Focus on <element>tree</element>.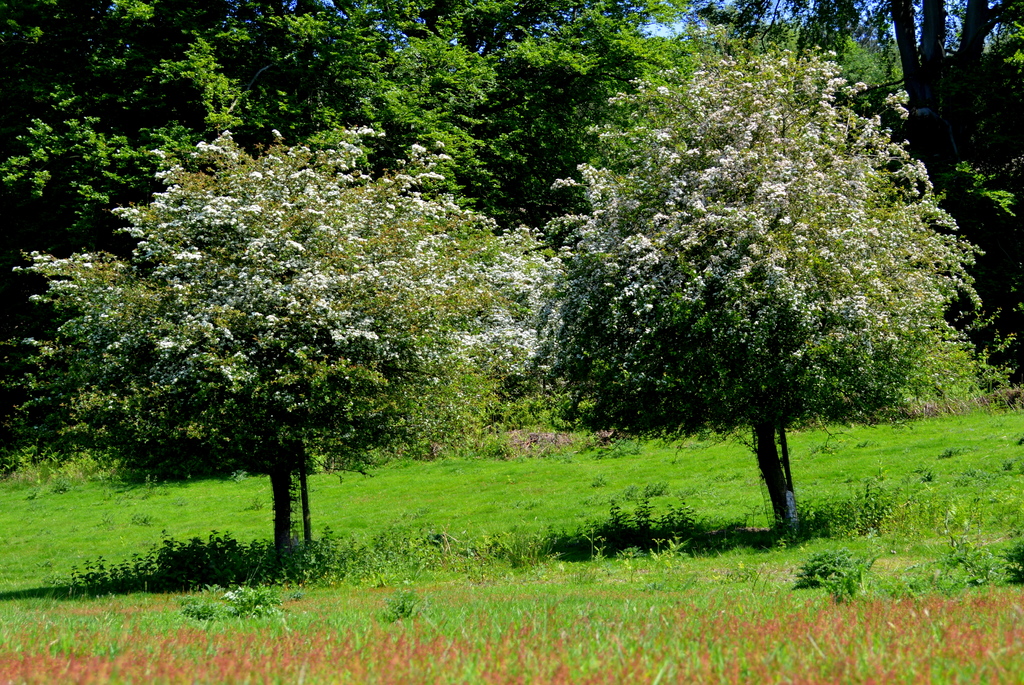
Focused at bbox(540, 23, 991, 545).
